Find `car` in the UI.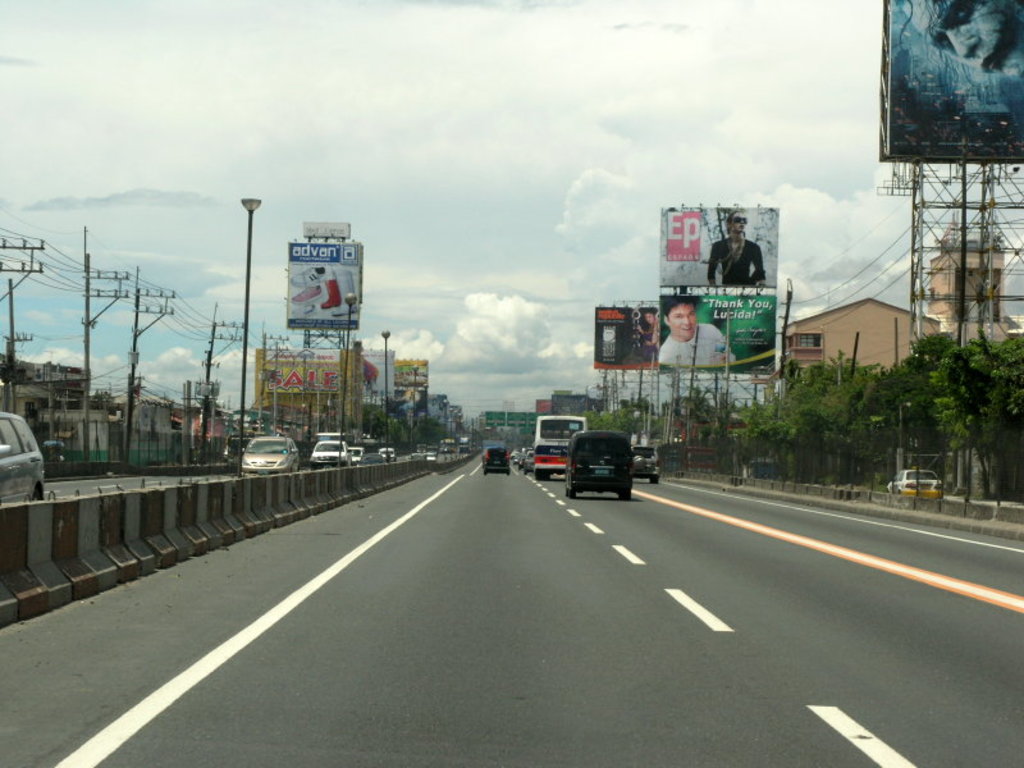
UI element at 303,436,352,462.
